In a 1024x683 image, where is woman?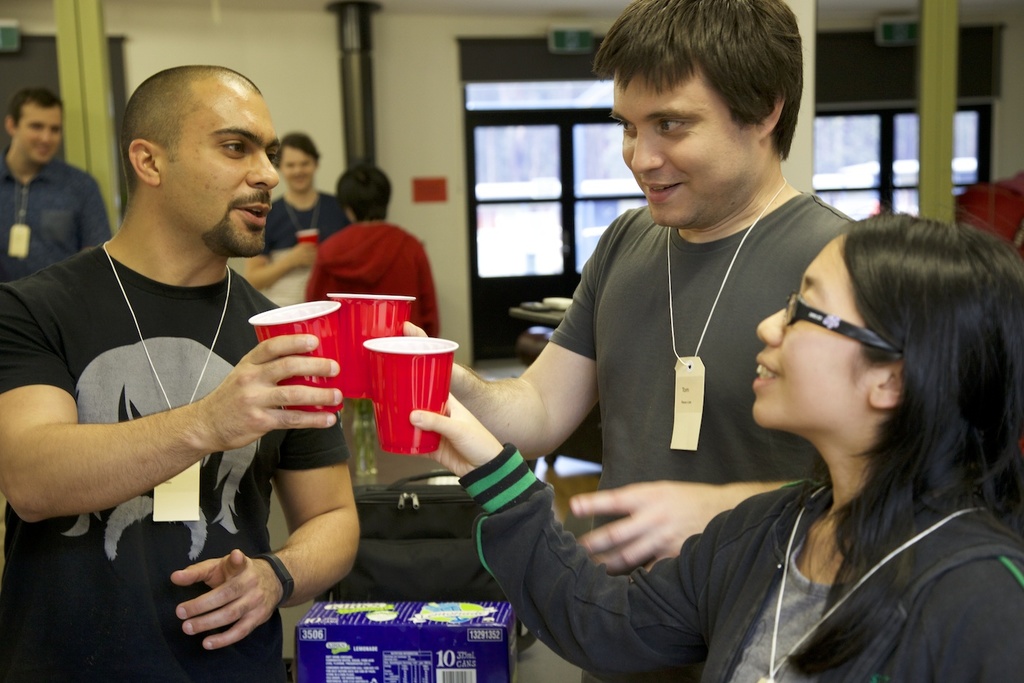
408, 201, 1023, 682.
